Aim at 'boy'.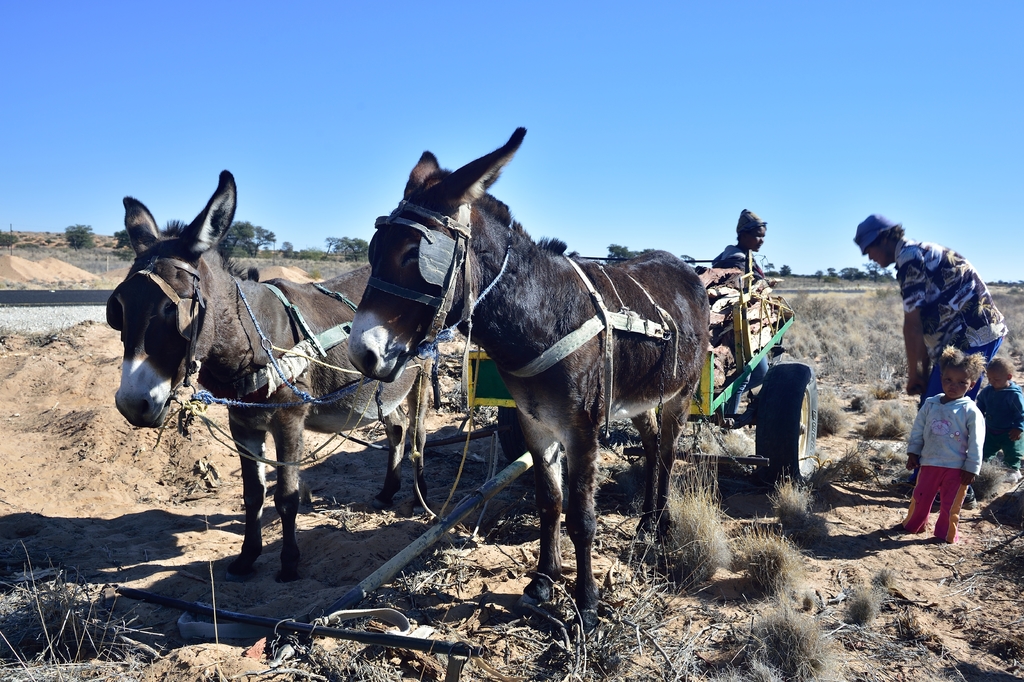
Aimed at select_region(904, 346, 1004, 545).
